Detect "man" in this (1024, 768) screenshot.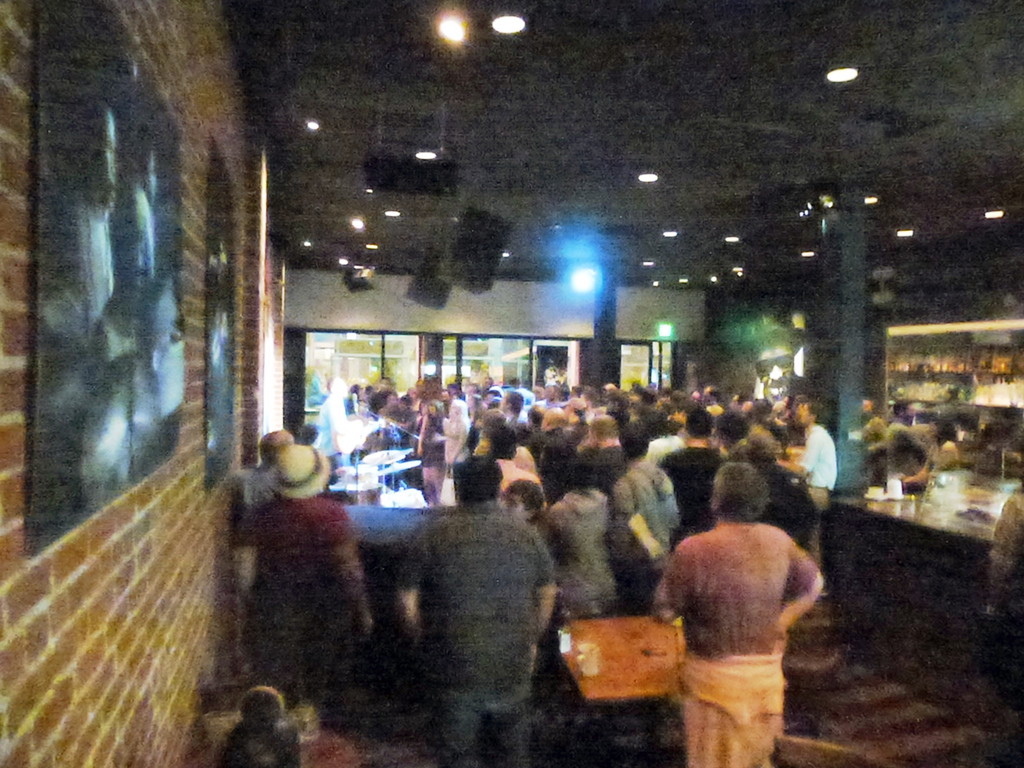
Detection: 392, 458, 563, 767.
